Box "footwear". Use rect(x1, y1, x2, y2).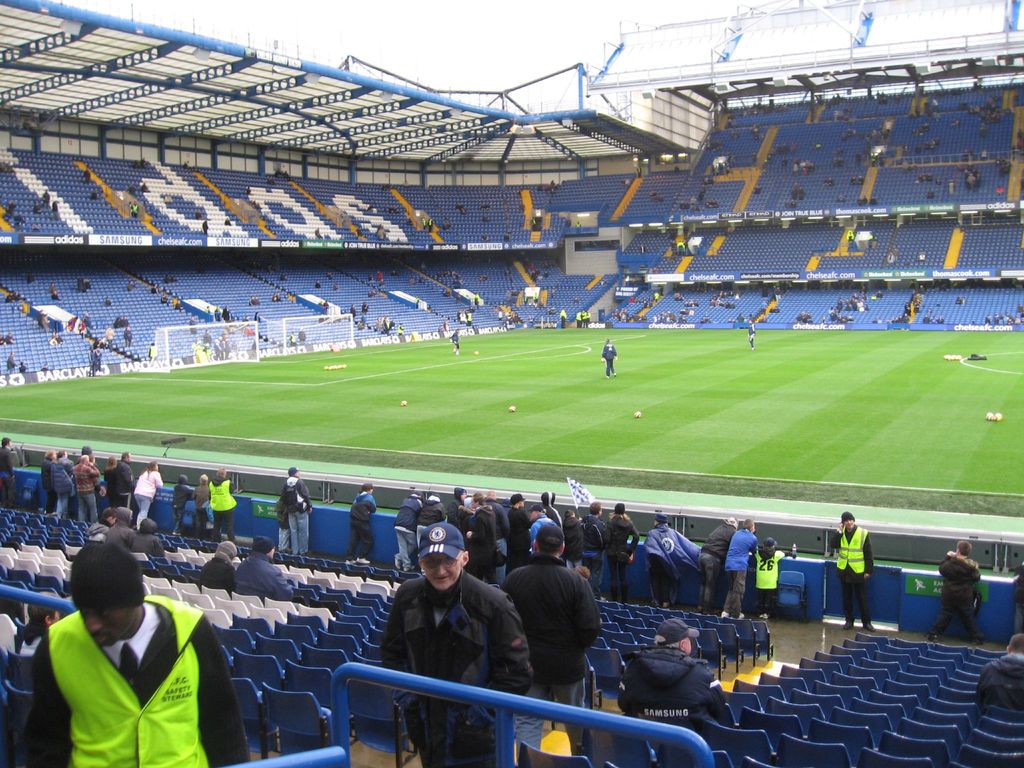
rect(840, 618, 853, 632).
